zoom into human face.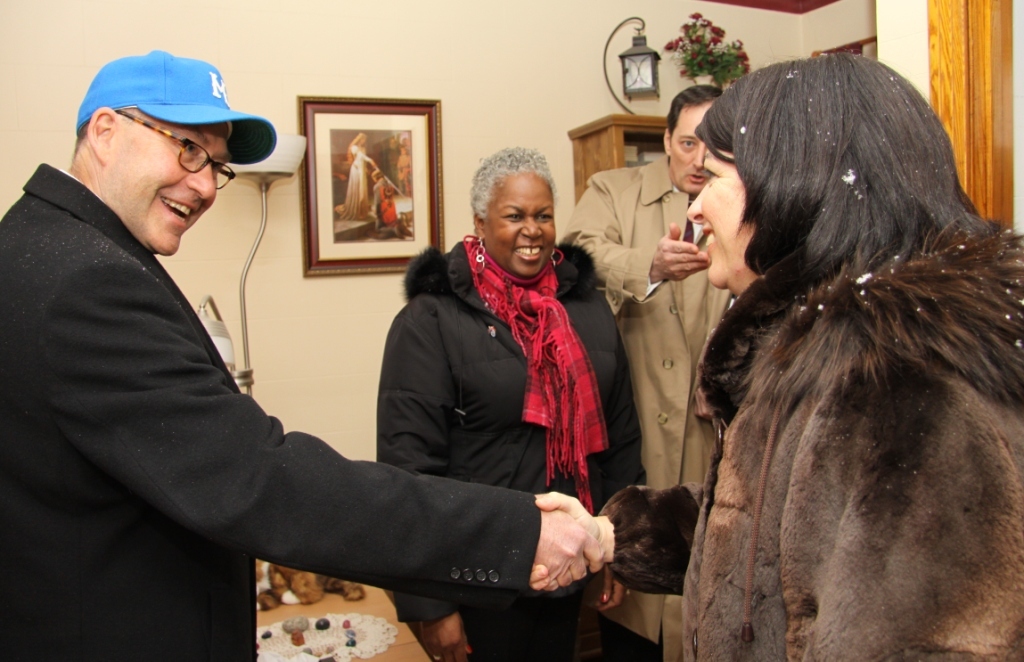
Zoom target: 102 119 233 256.
